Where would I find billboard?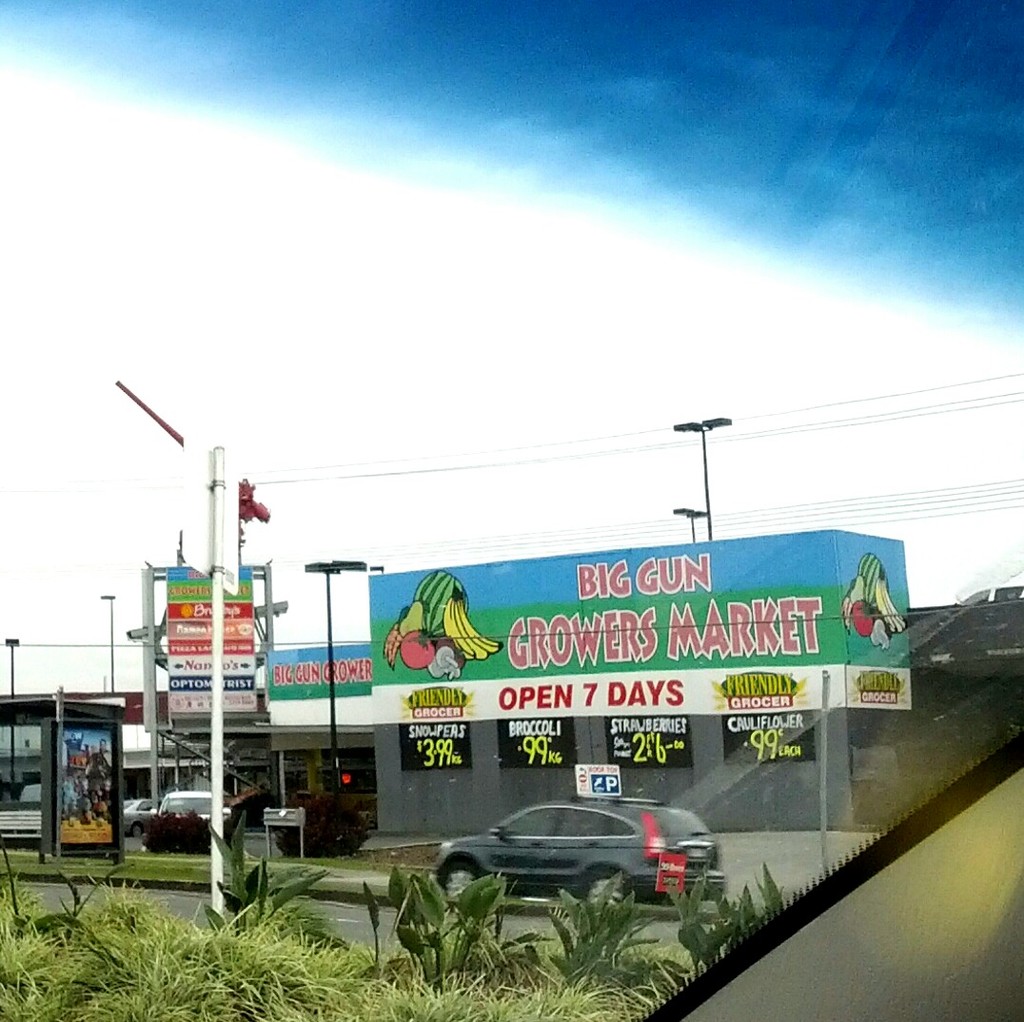
At region(374, 539, 843, 717).
